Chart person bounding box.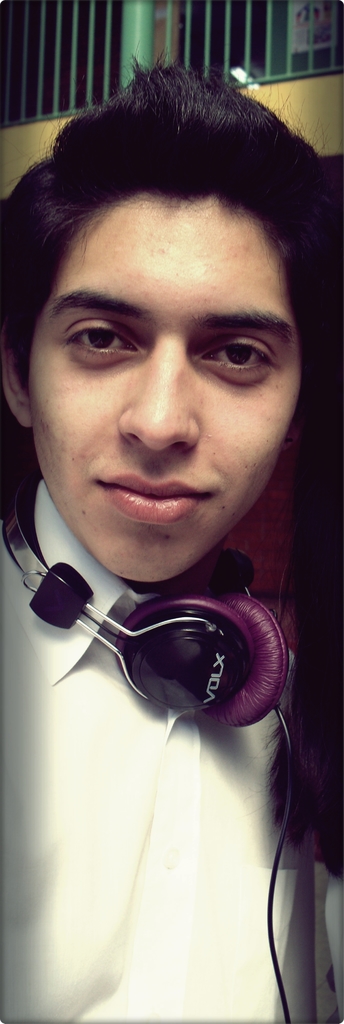
Charted: {"x1": 0, "y1": 61, "x2": 343, "y2": 1023}.
